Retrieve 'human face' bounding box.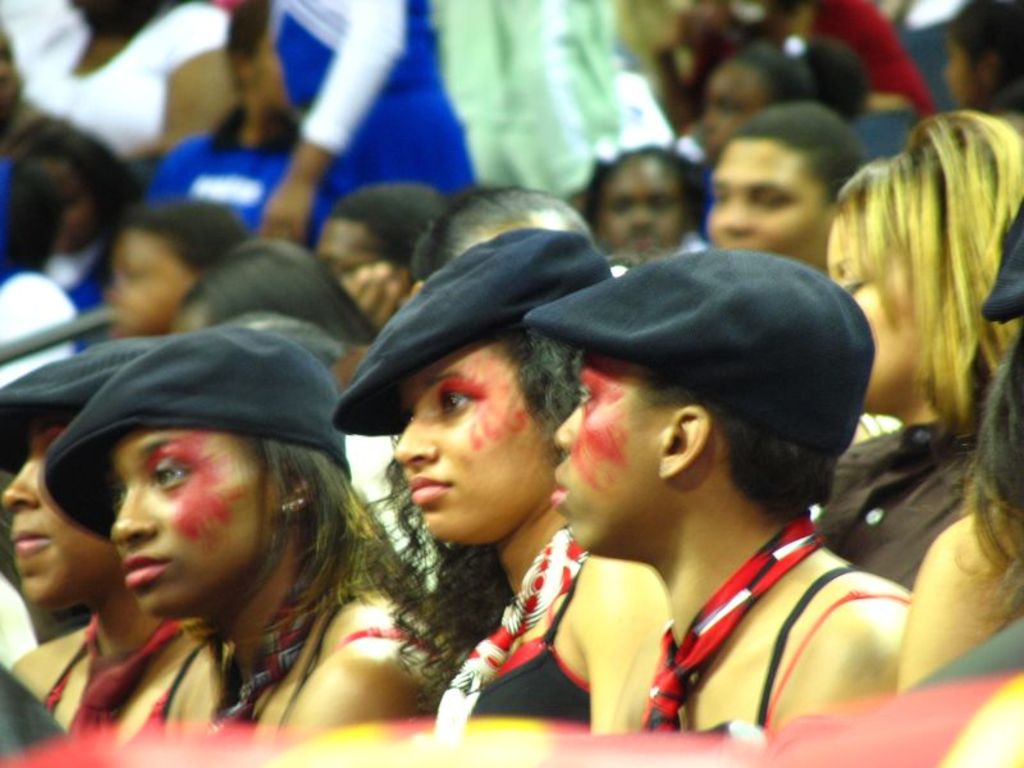
Bounding box: pyautogui.locateOnScreen(710, 133, 818, 268).
